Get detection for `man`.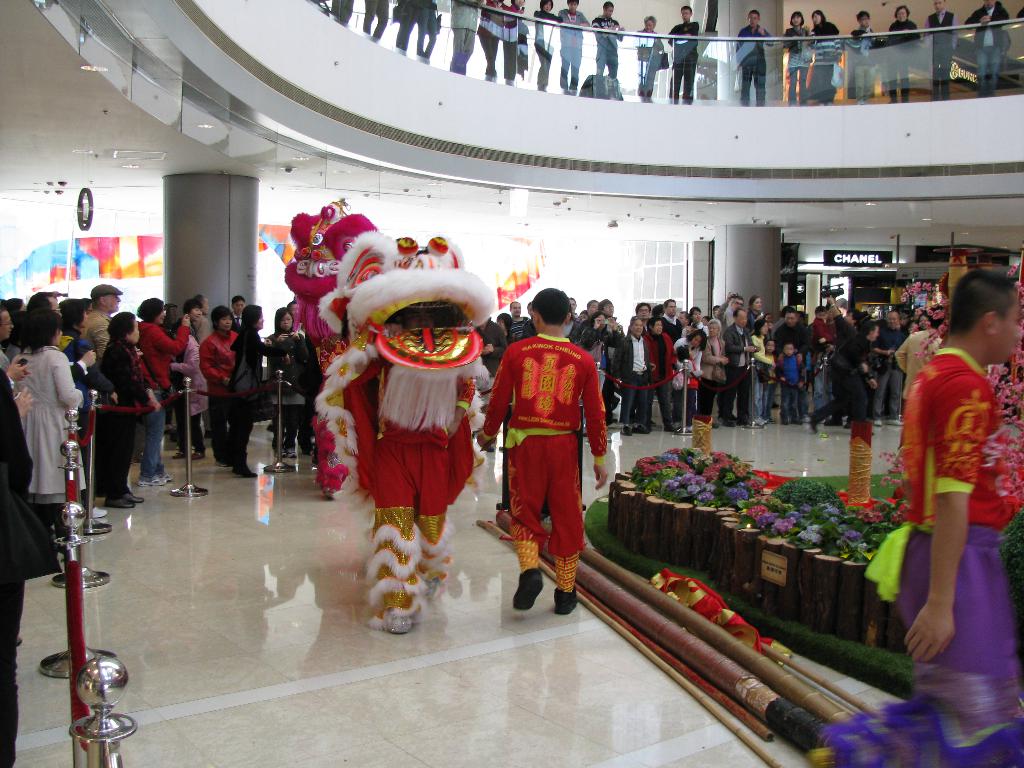
Detection: rect(829, 291, 867, 413).
